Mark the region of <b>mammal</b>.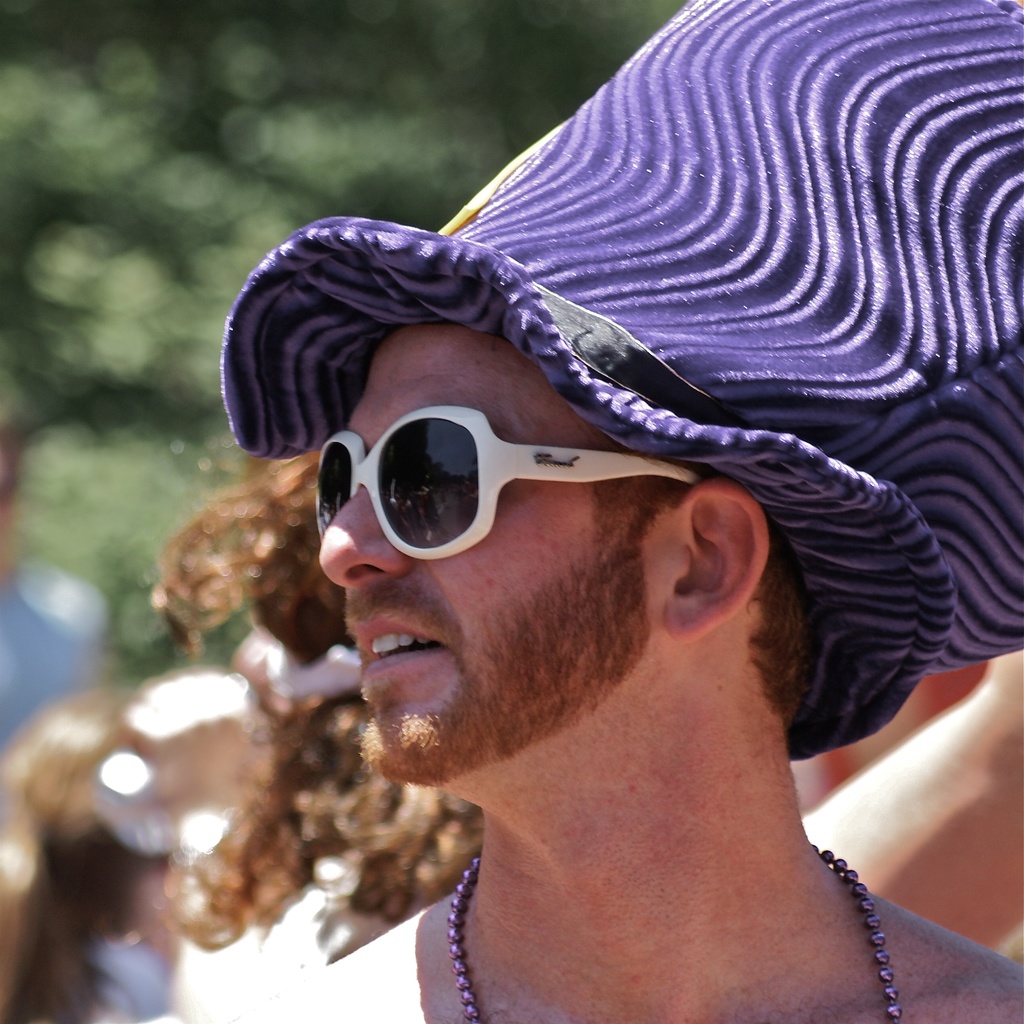
Region: x1=250, y1=0, x2=1023, y2=1023.
